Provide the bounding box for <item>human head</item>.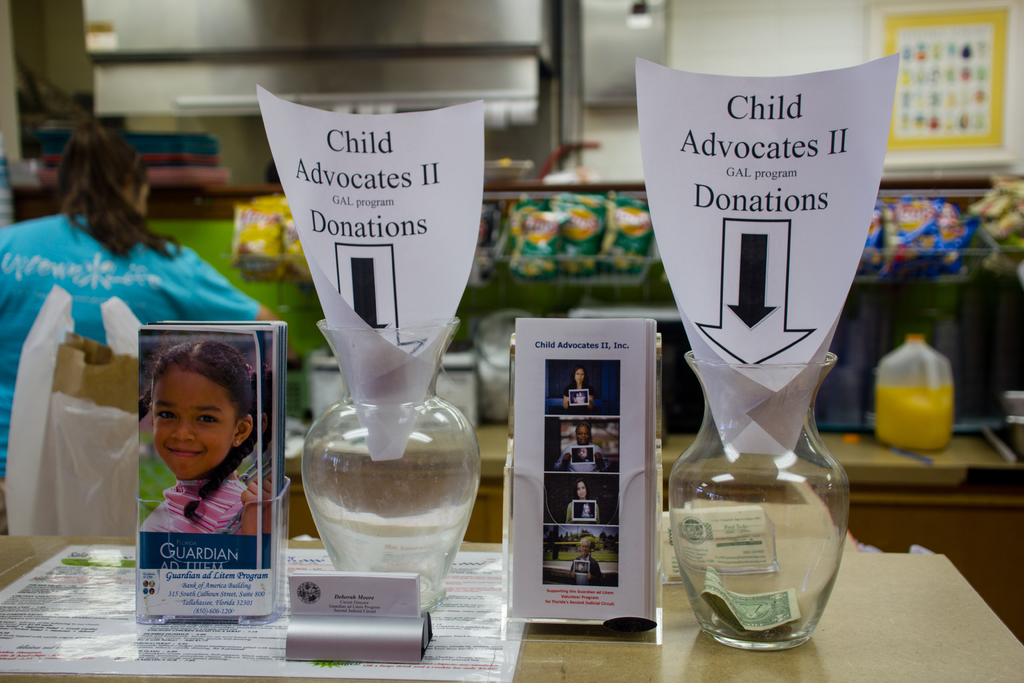
(49, 117, 157, 226).
